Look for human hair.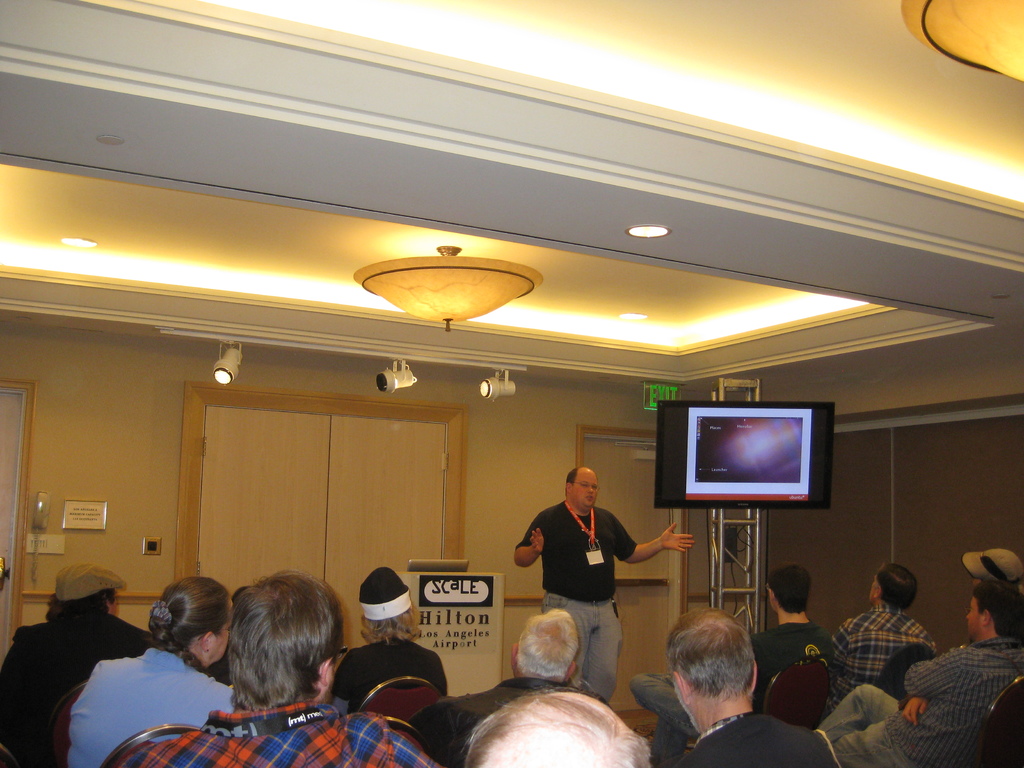
Found: crop(970, 577, 1023, 642).
